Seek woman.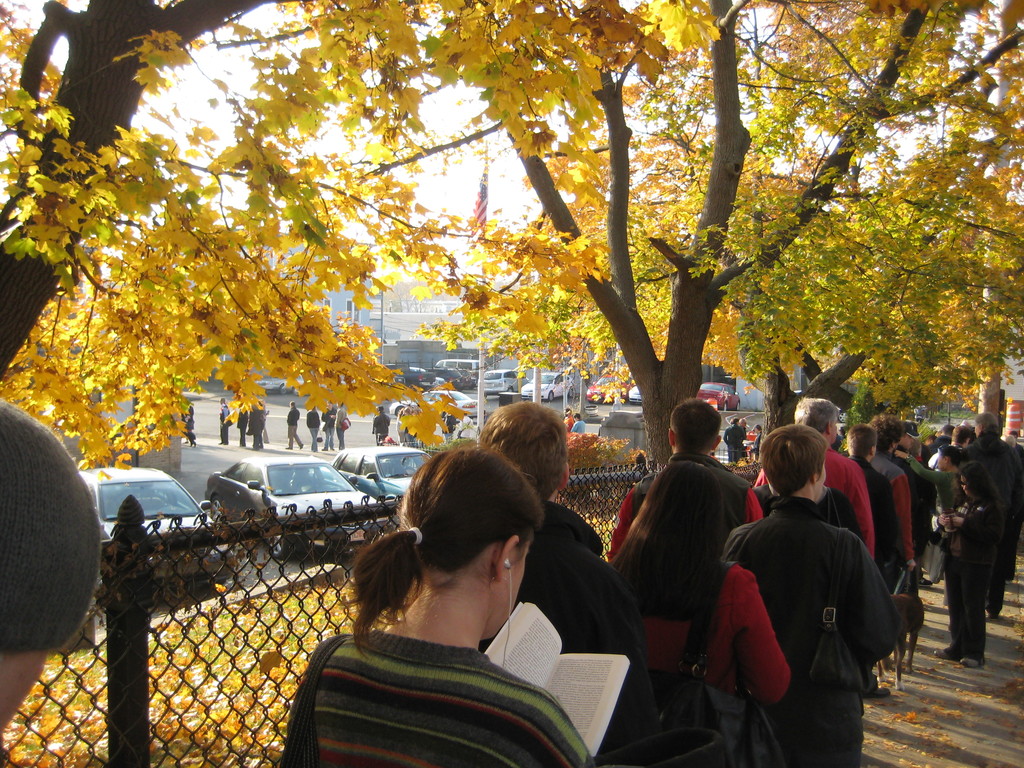
bbox=(612, 458, 785, 767).
